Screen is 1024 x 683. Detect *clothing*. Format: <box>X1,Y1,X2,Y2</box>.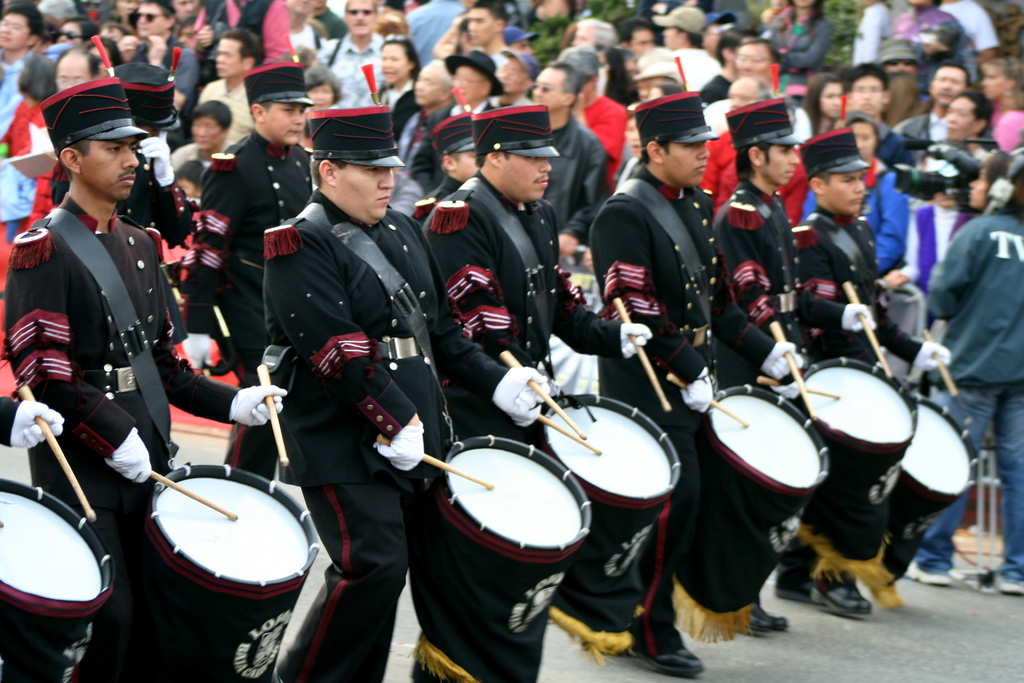
<box>200,79,252,144</box>.
